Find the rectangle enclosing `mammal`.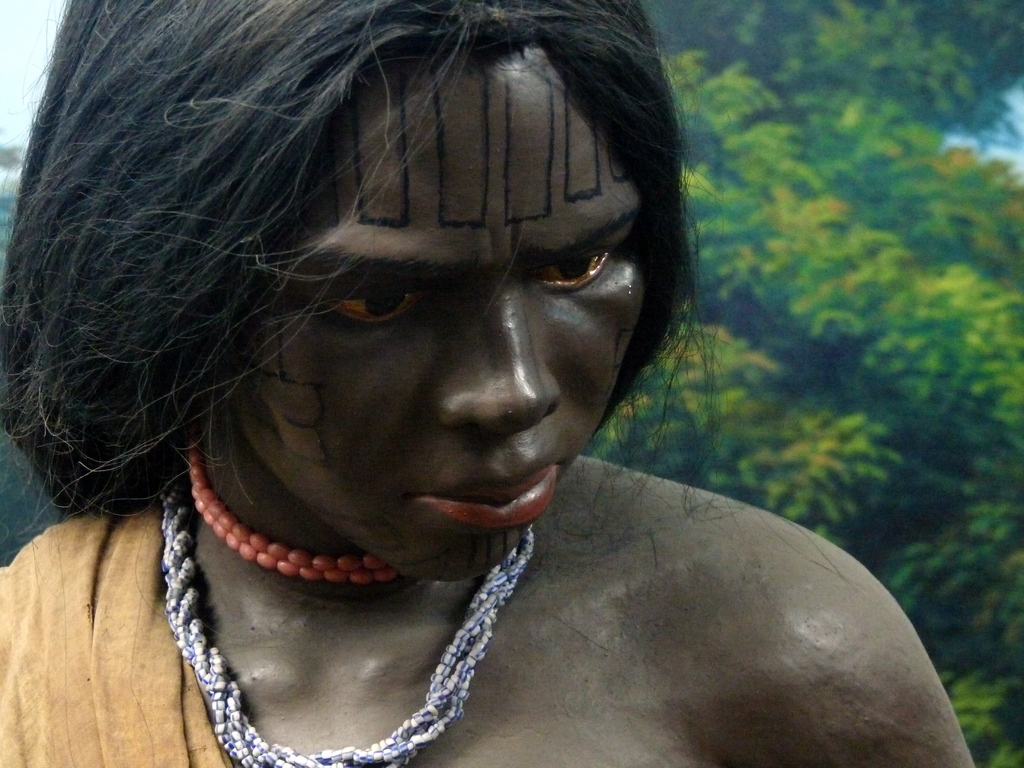
<box>0,0,854,758</box>.
